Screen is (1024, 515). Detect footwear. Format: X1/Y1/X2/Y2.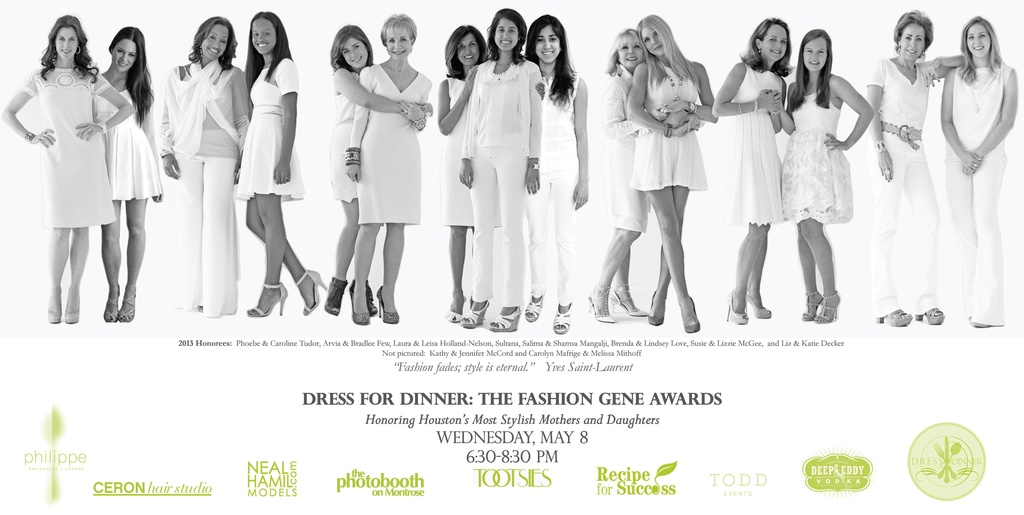
447/293/460/322.
